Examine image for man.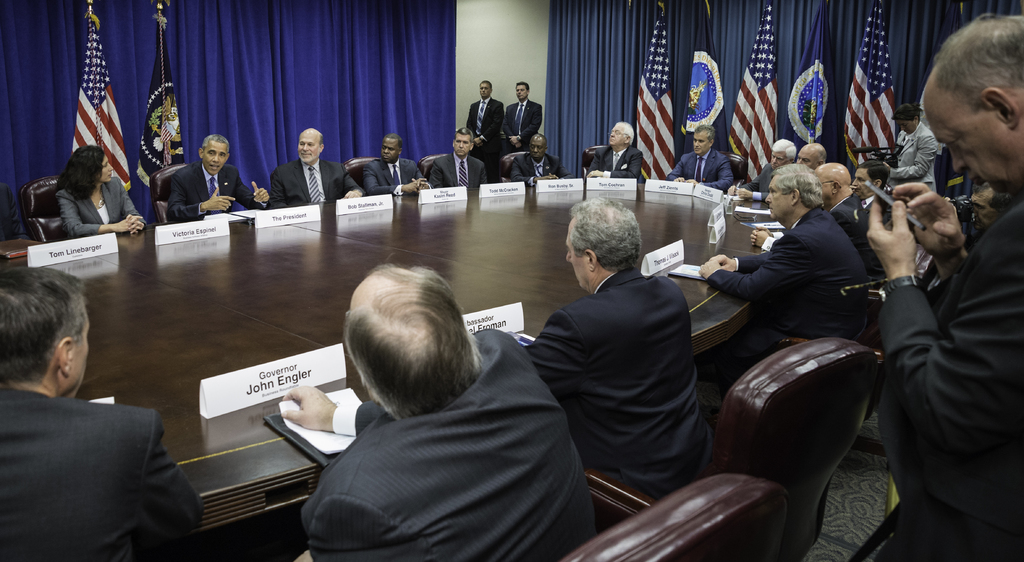
Examination result: [264, 125, 367, 198].
